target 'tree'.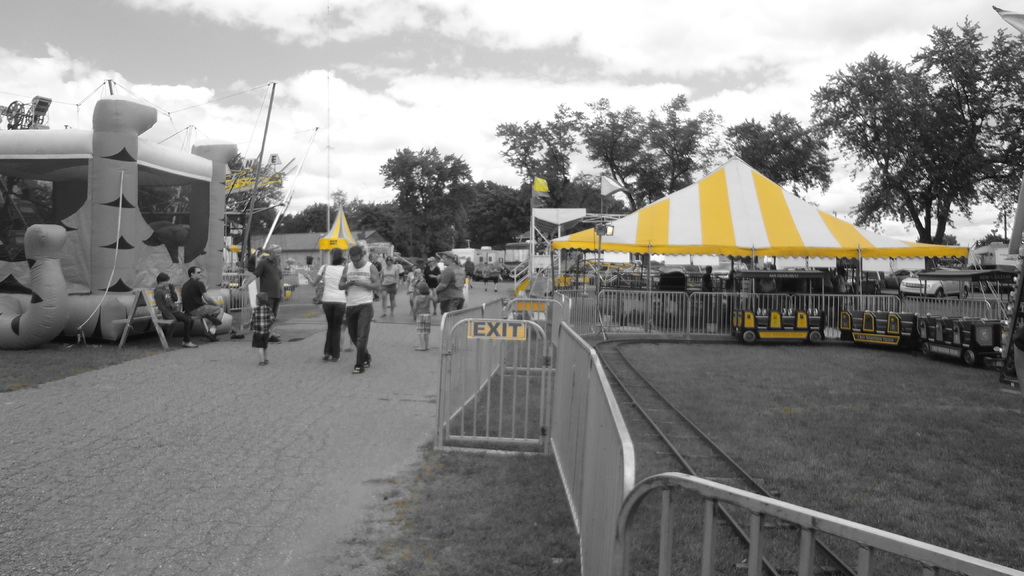
Target region: select_region(723, 109, 829, 188).
